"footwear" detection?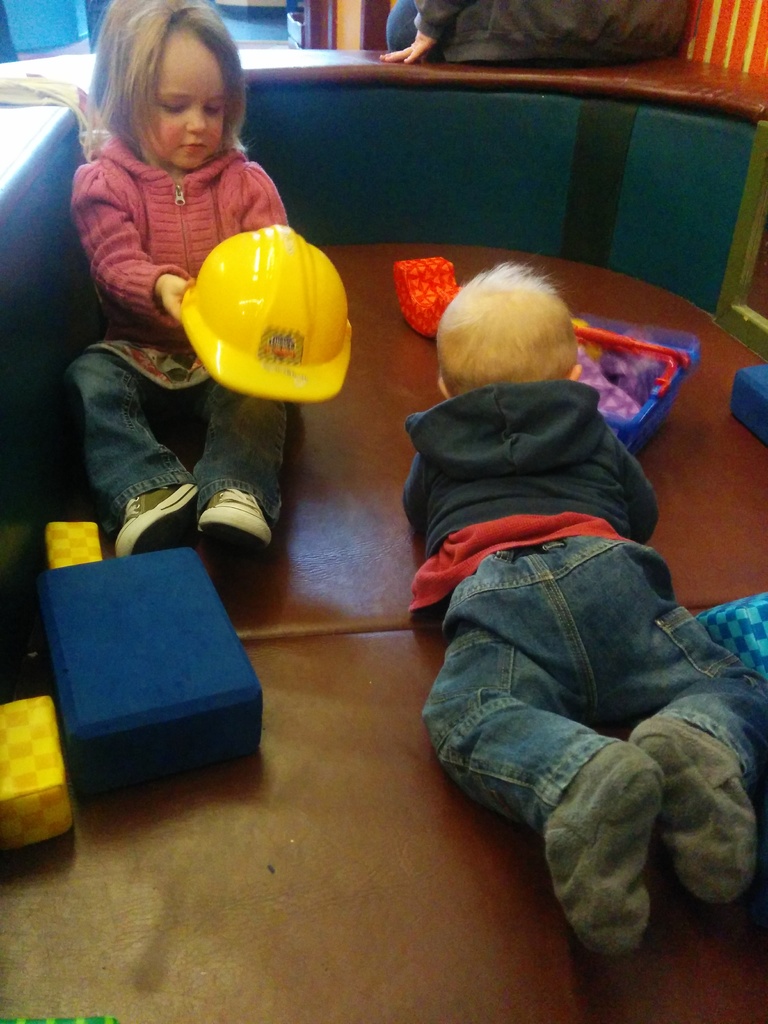
(left=173, top=462, right=278, bottom=557)
